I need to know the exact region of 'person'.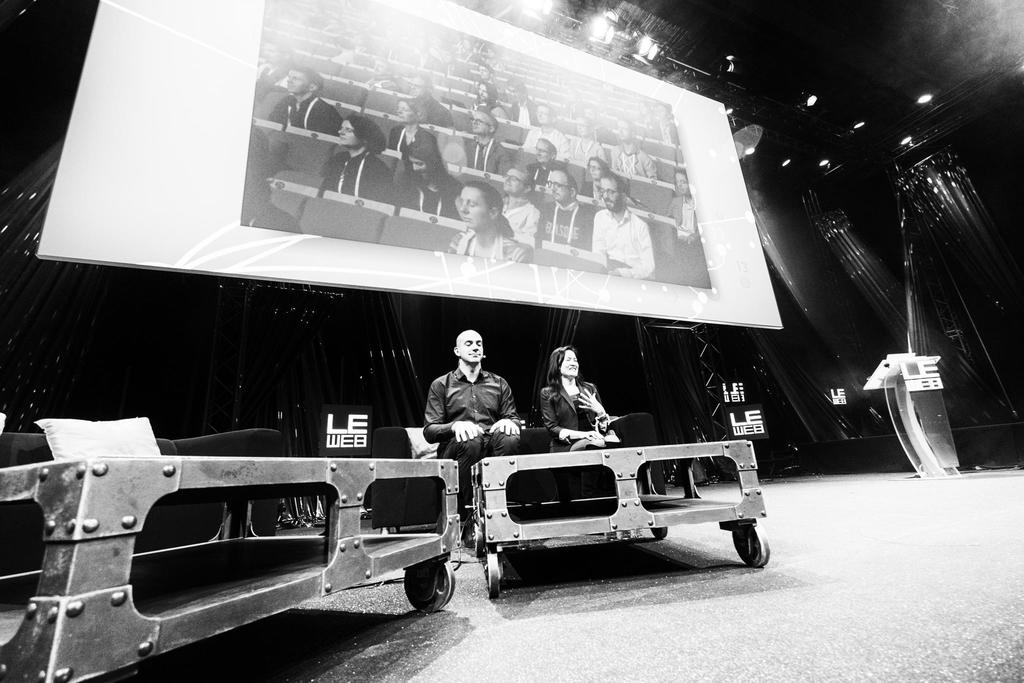
Region: (440,180,529,263).
